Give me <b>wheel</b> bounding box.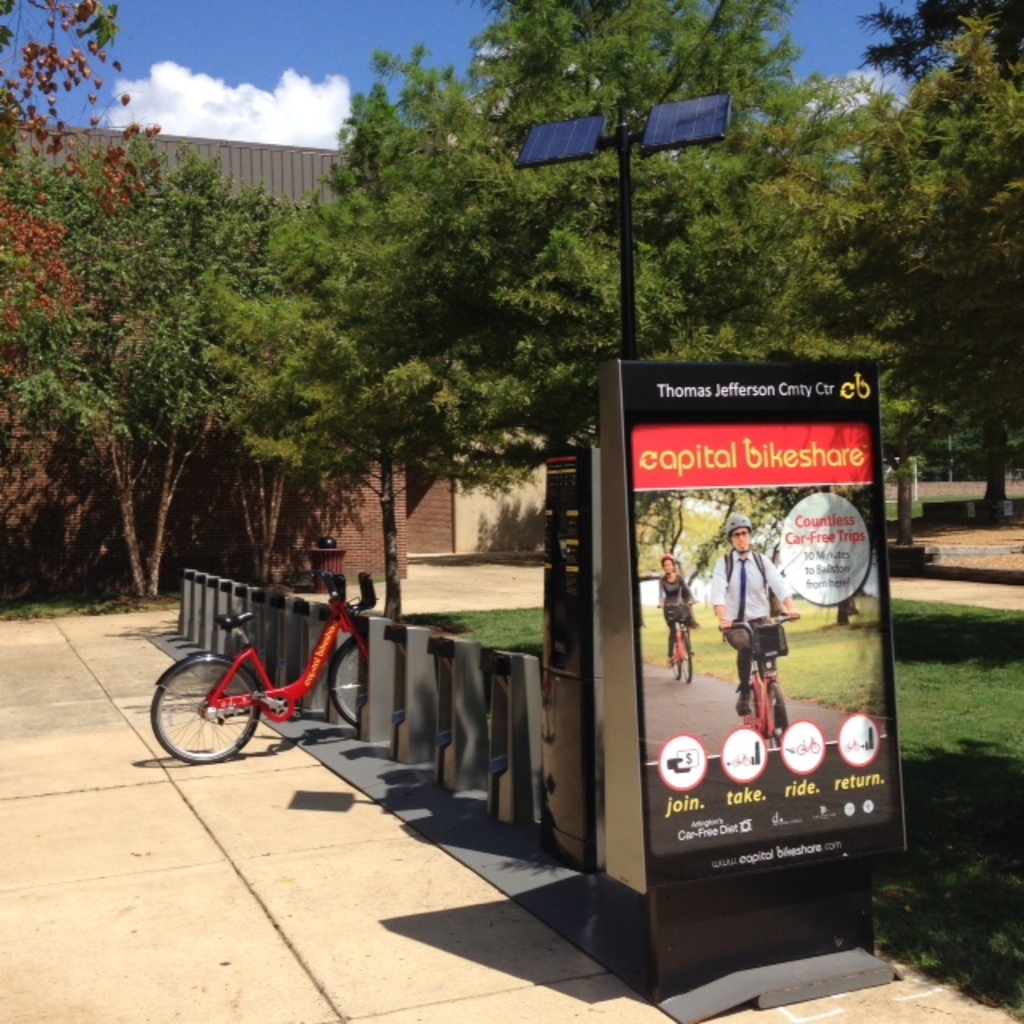
l=738, t=683, r=760, b=733.
